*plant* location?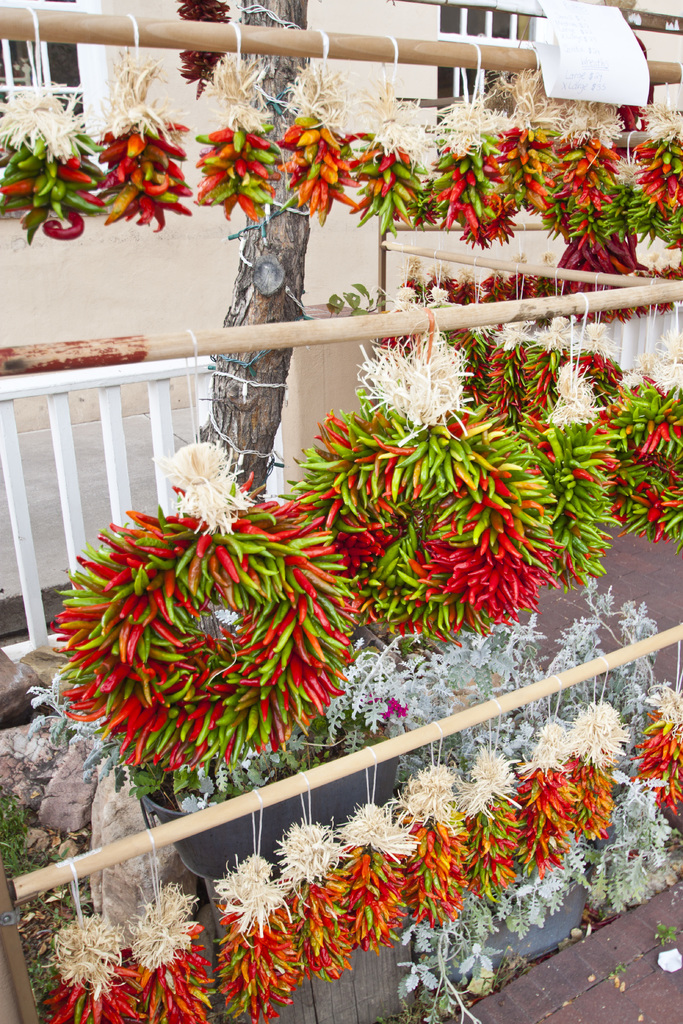
x1=418 y1=88 x2=534 y2=247
